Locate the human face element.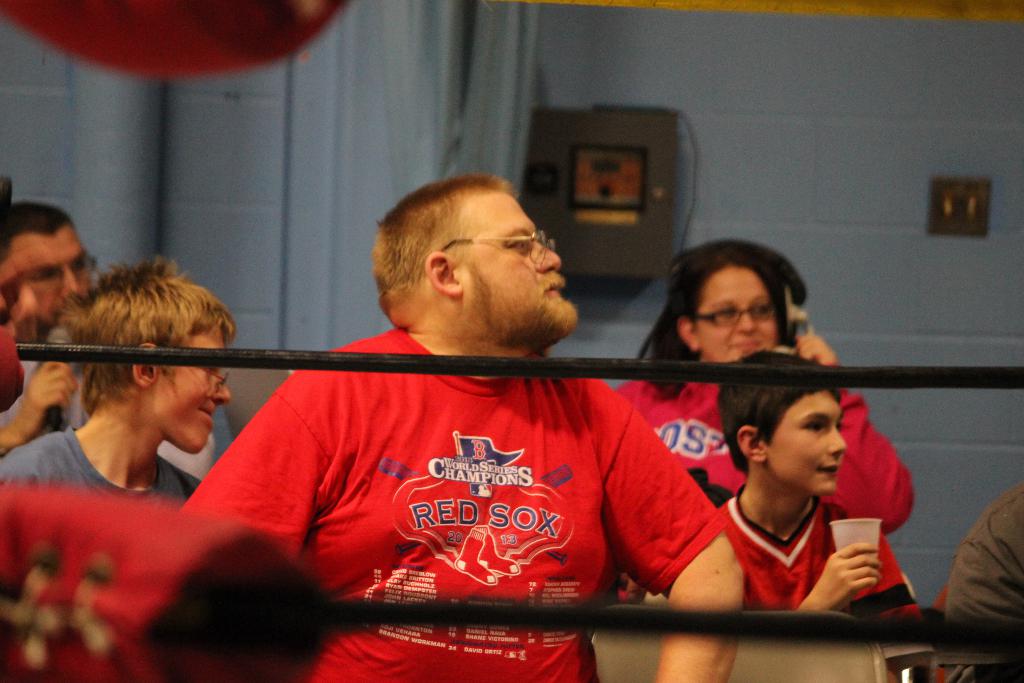
Element bbox: box(154, 327, 231, 454).
